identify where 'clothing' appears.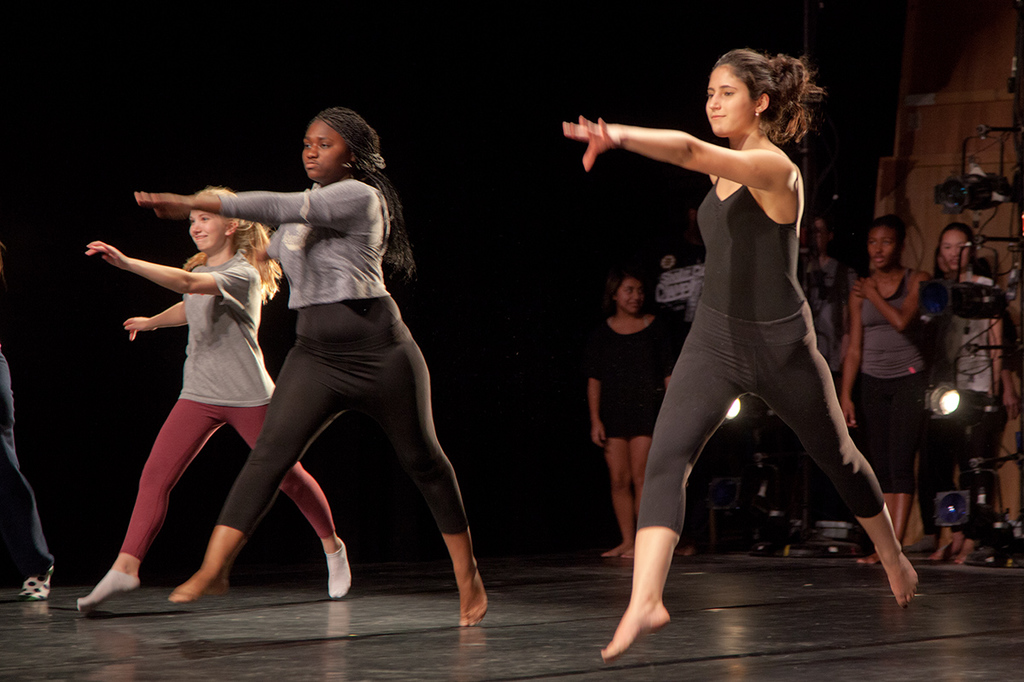
Appears at bbox=[634, 98, 893, 569].
